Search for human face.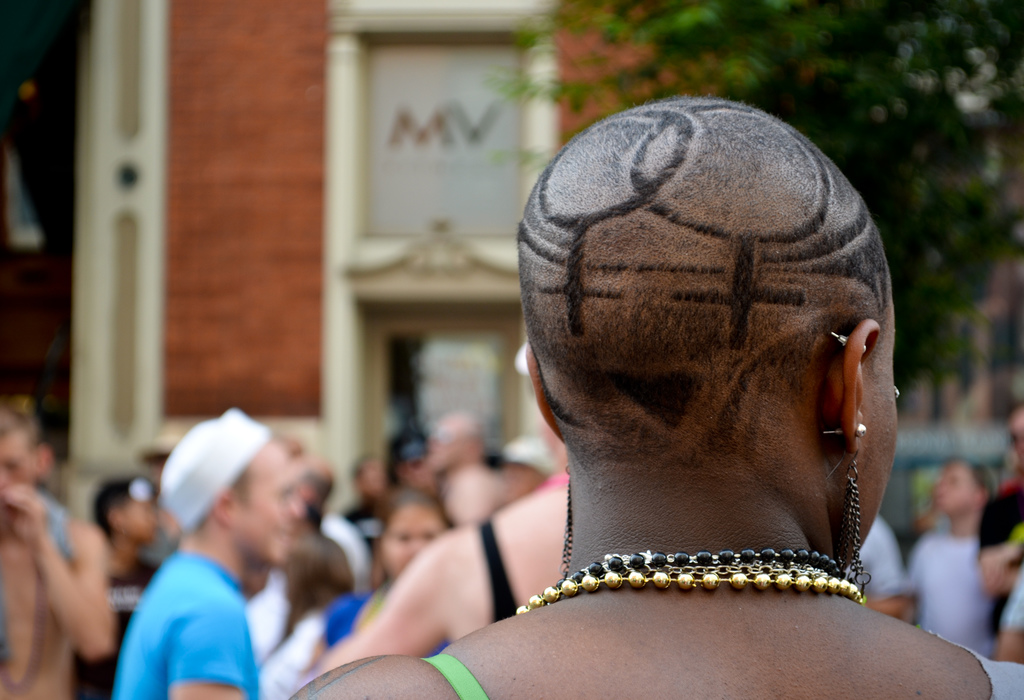
Found at bbox(845, 300, 920, 573).
